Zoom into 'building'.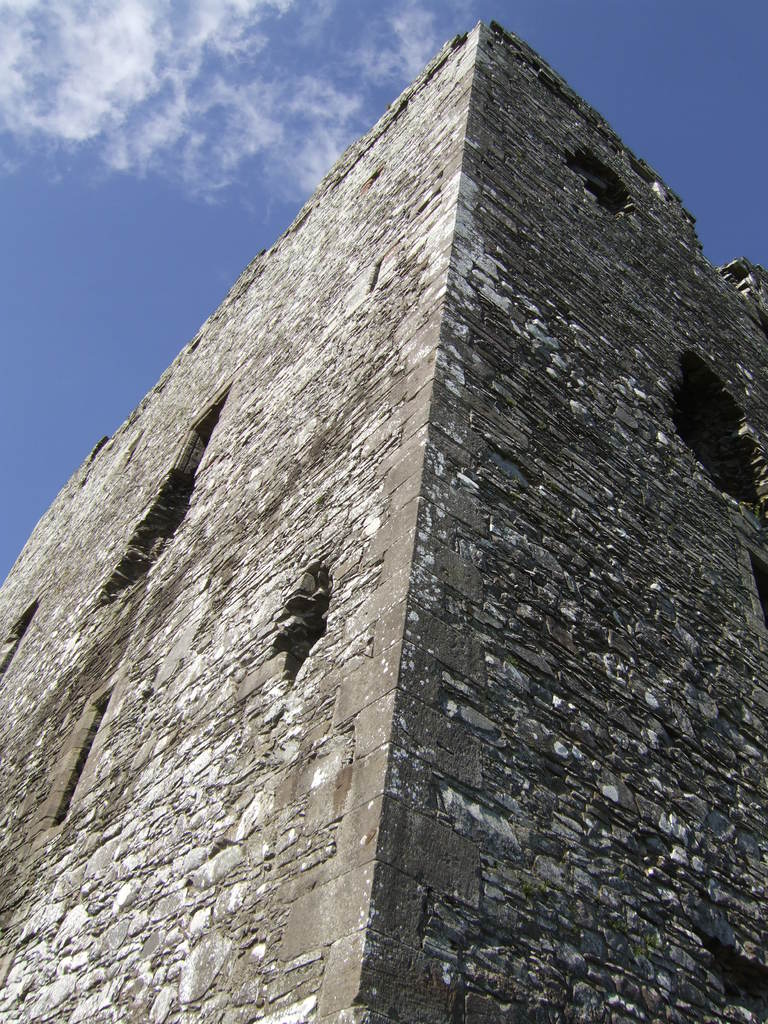
Zoom target: BBox(0, 17, 767, 1023).
